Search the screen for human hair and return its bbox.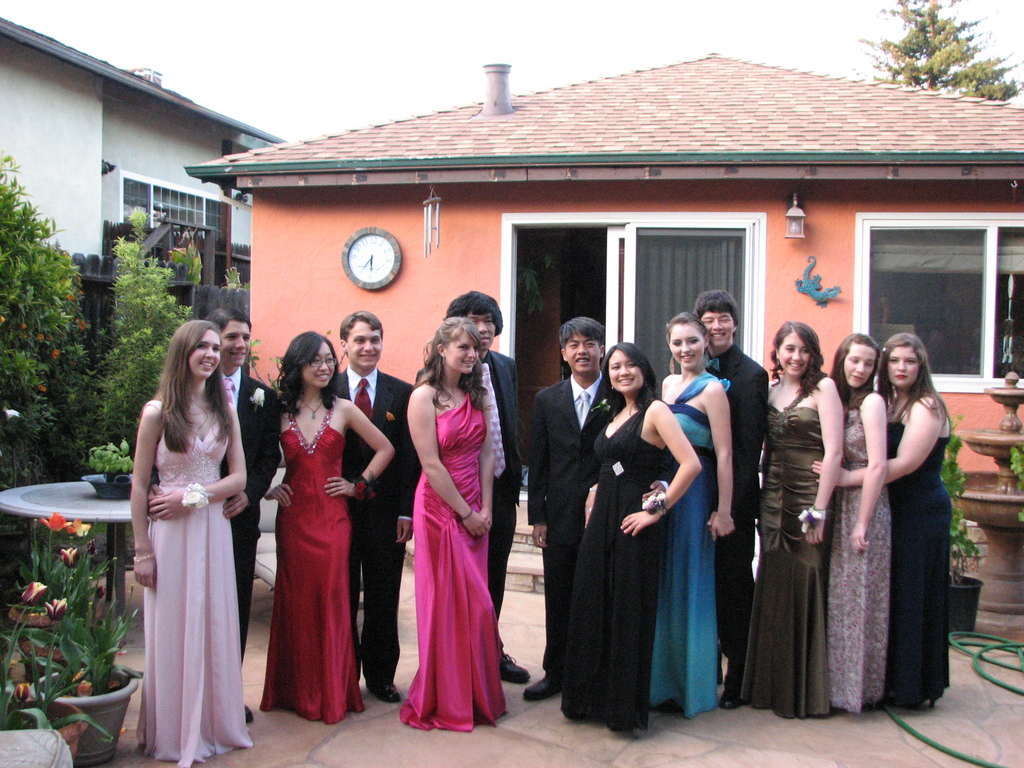
Found: Rect(149, 319, 232, 455).
